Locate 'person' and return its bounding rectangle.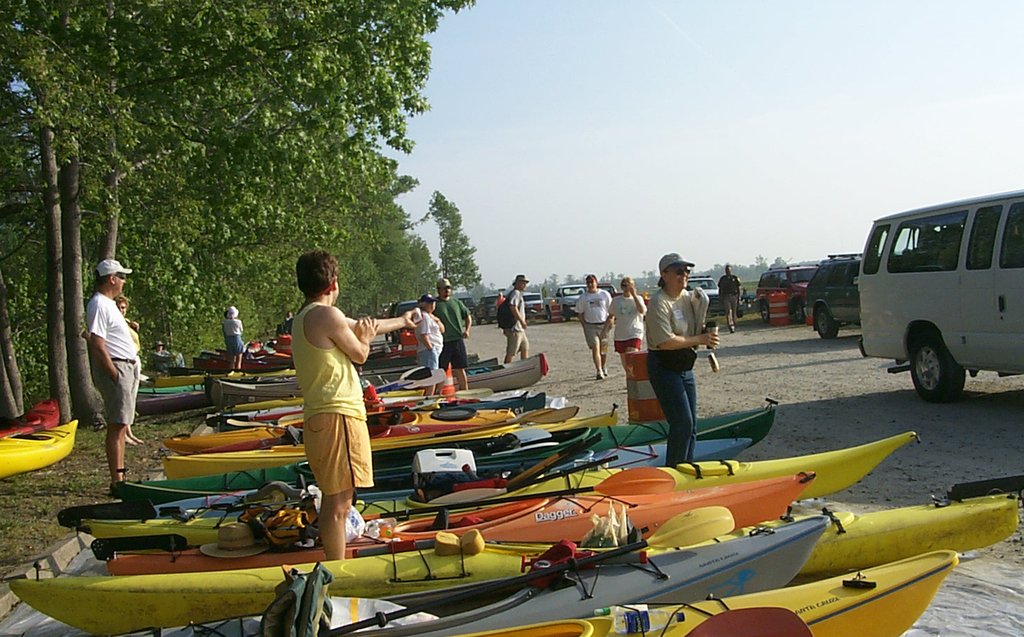
crop(572, 276, 613, 382).
